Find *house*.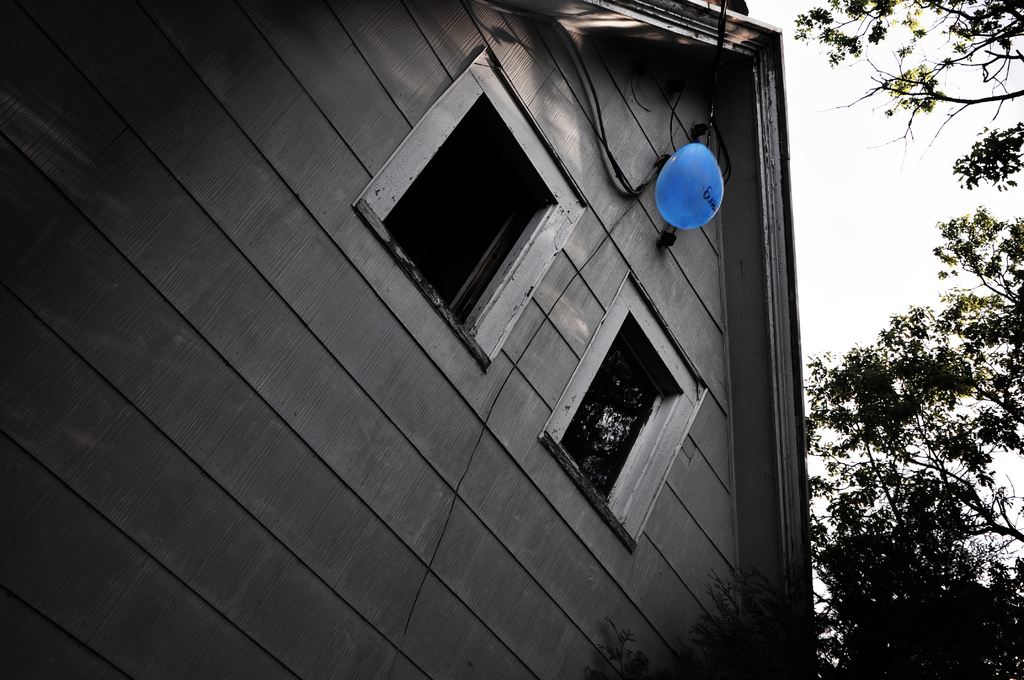
BBox(72, 0, 860, 654).
